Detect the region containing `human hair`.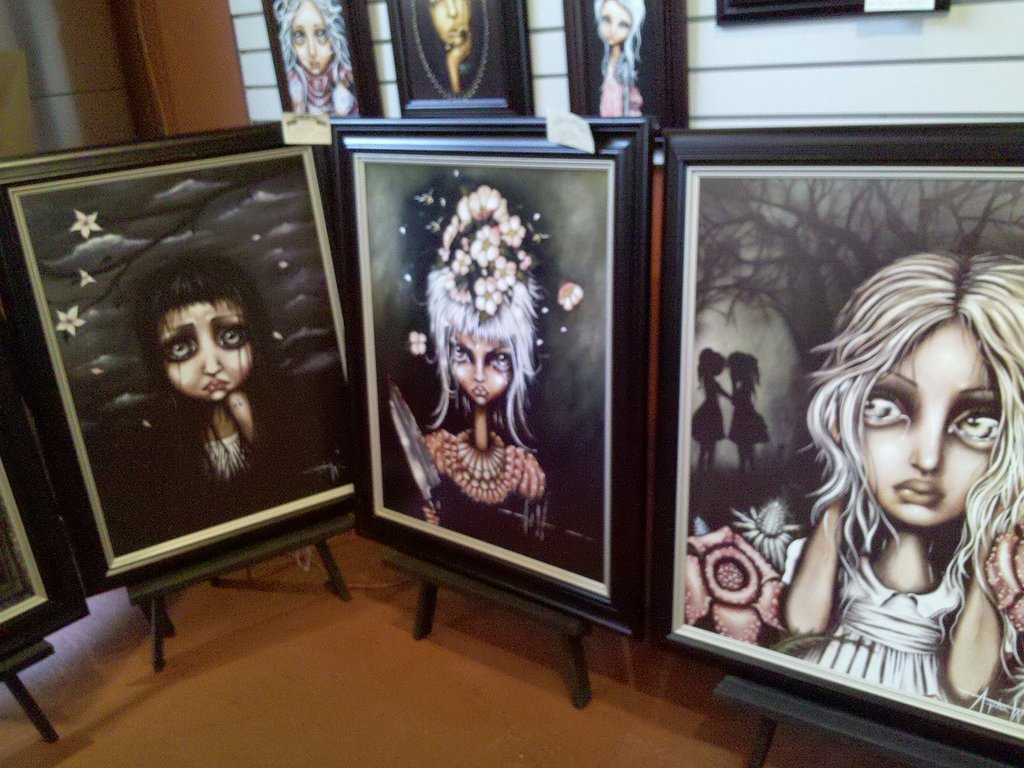
(left=801, top=227, right=1006, bottom=645).
